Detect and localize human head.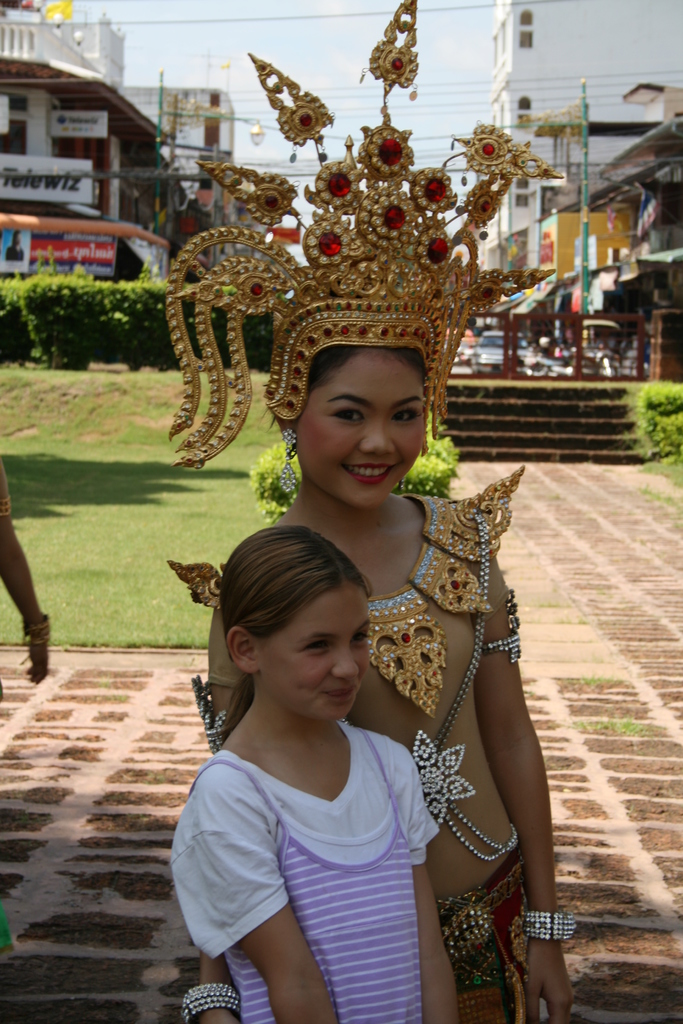
Localized at [202,540,379,724].
